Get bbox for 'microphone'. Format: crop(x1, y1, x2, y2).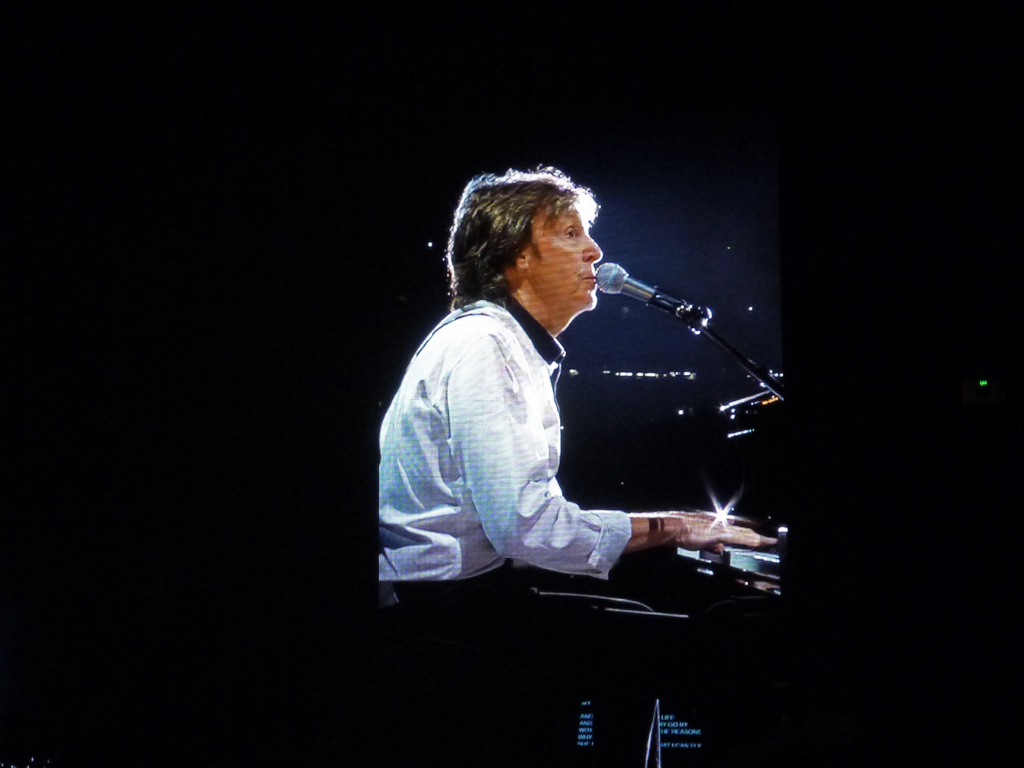
crop(592, 260, 684, 316).
